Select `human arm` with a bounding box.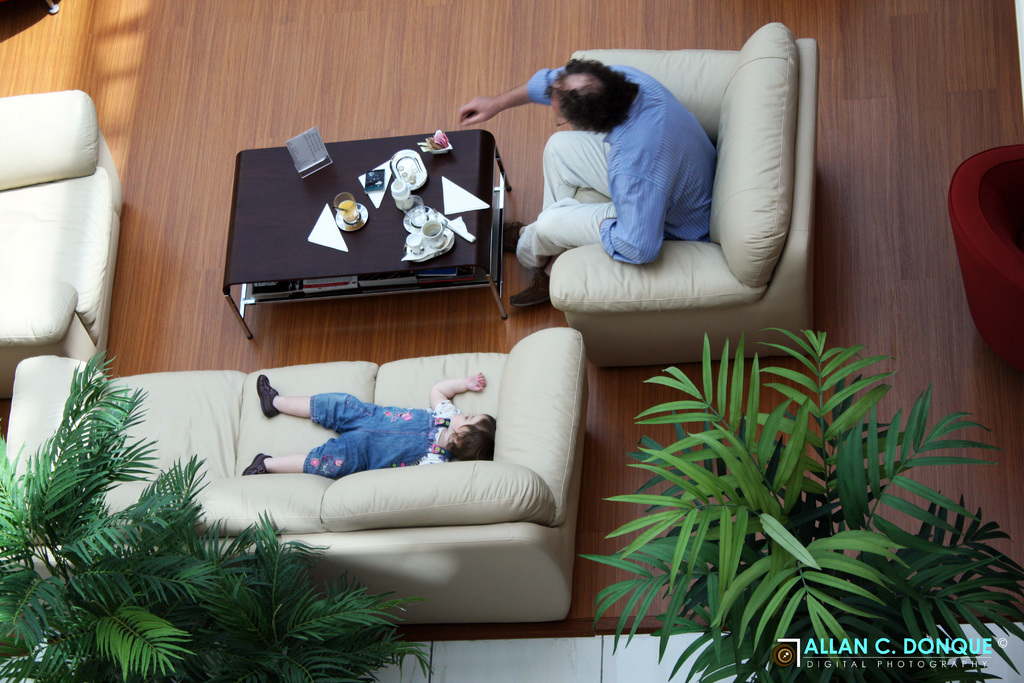
(591,176,670,270).
